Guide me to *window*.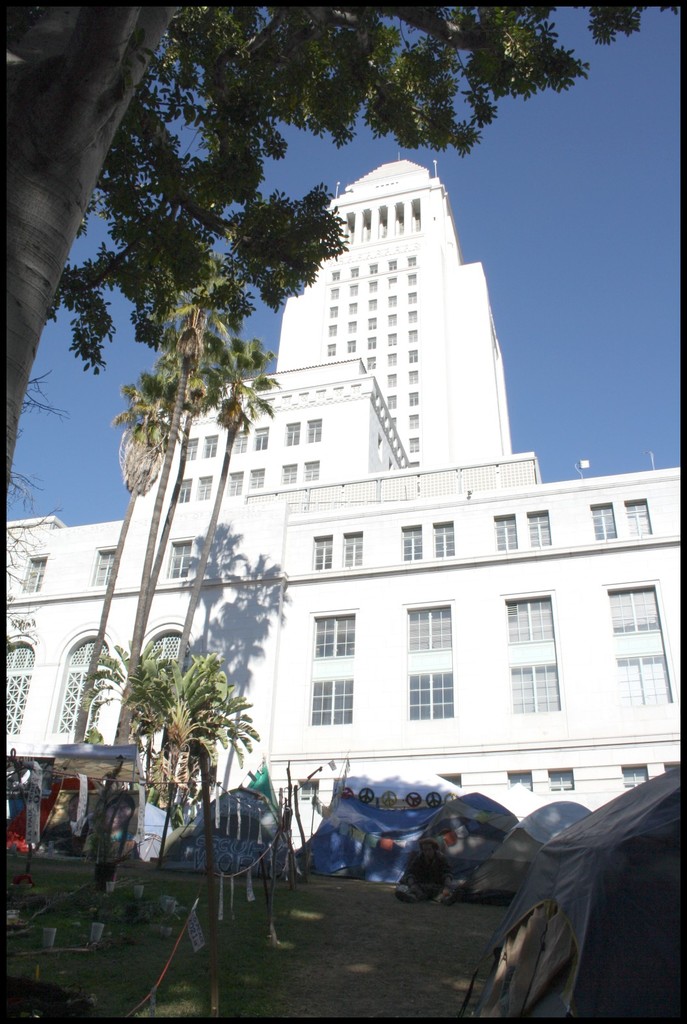
Guidance: bbox=[380, 207, 387, 238].
